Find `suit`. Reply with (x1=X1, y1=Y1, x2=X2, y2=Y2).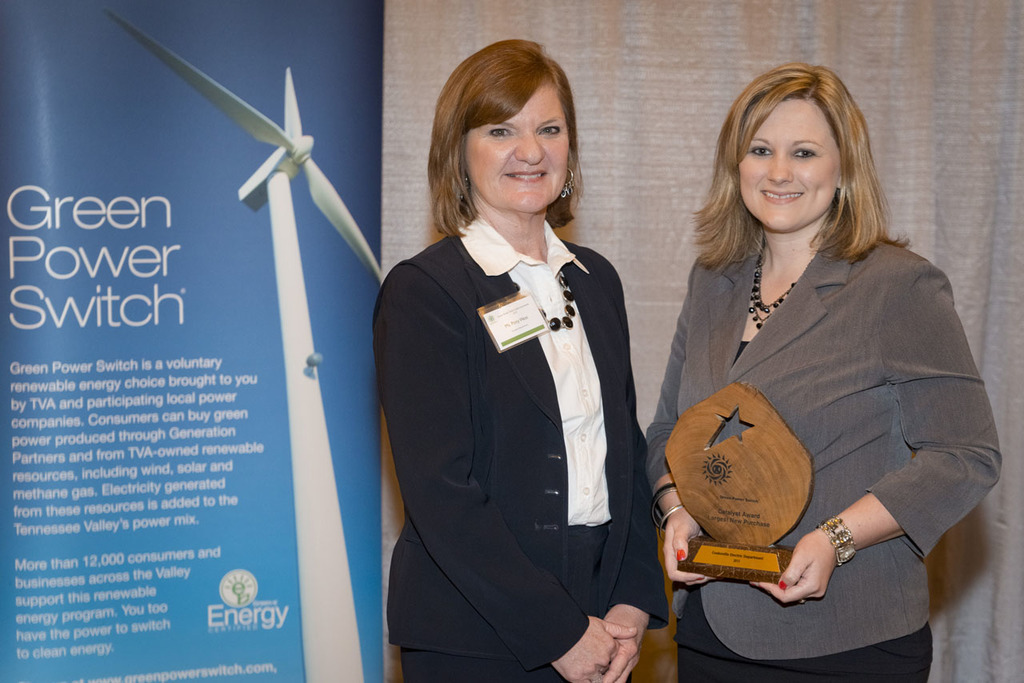
(x1=642, y1=221, x2=1003, y2=669).
